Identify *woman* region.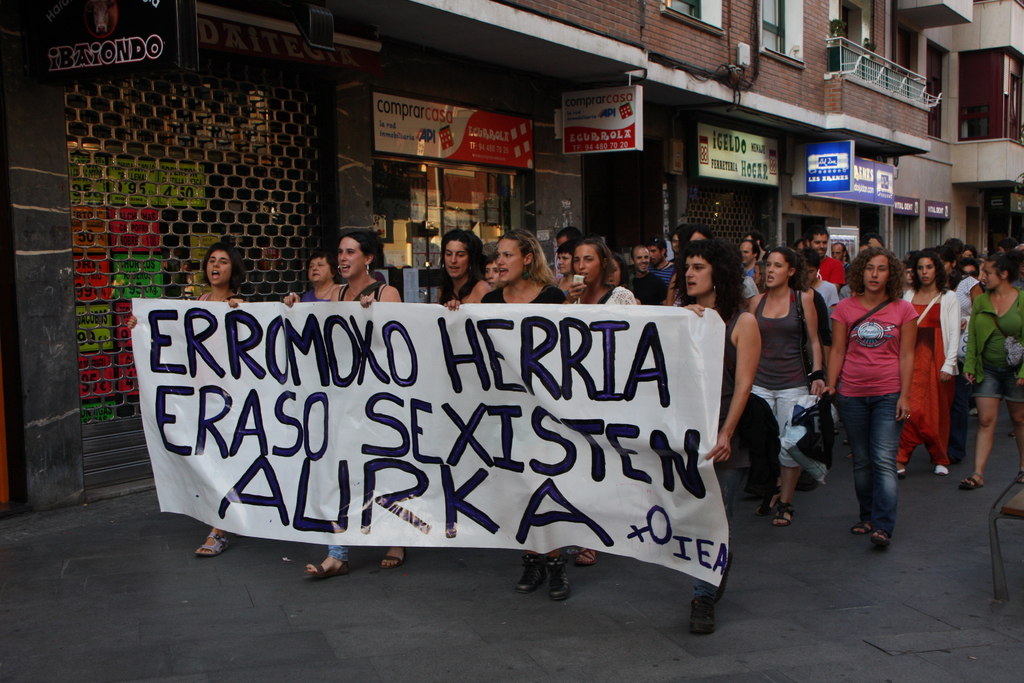
Region: x1=124, y1=236, x2=252, y2=556.
